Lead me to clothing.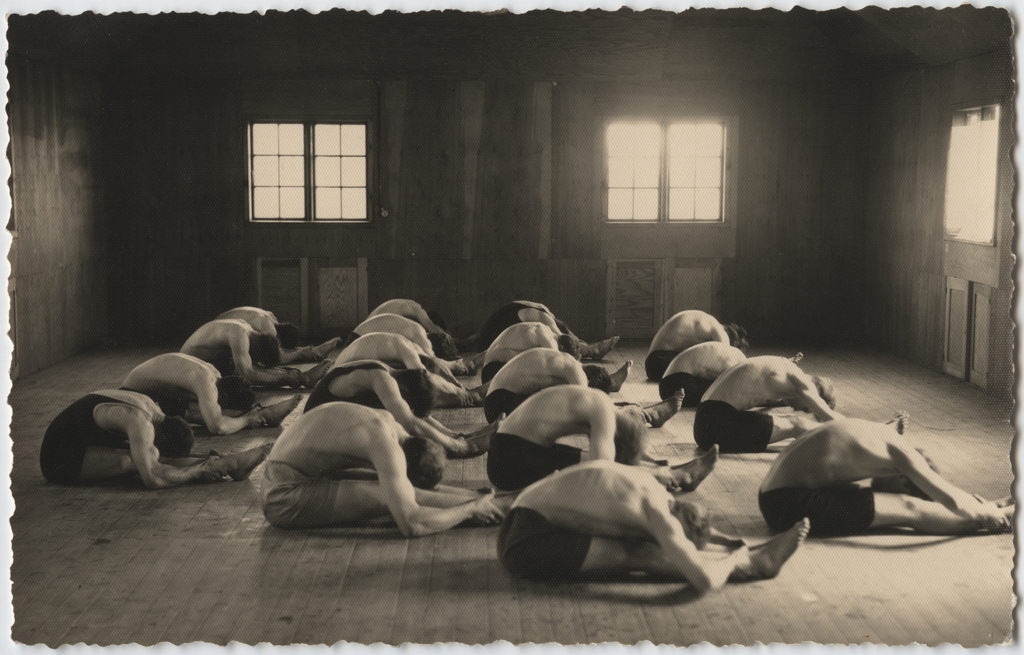
Lead to [495, 506, 591, 579].
